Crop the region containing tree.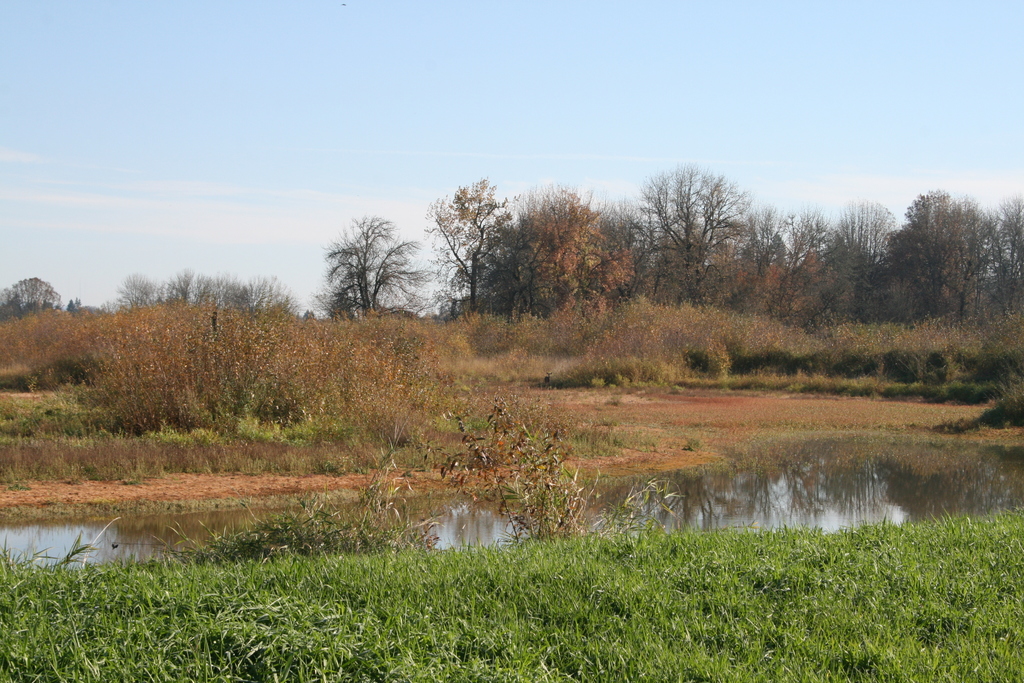
Crop region: [319, 213, 431, 322].
